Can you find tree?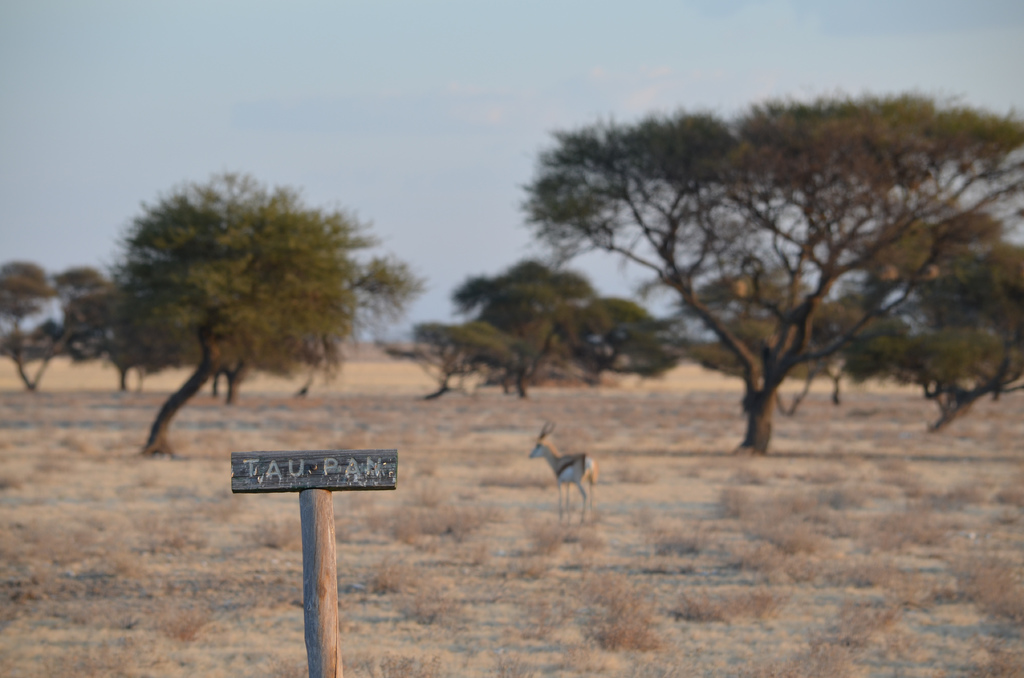
Yes, bounding box: locate(12, 259, 99, 392).
